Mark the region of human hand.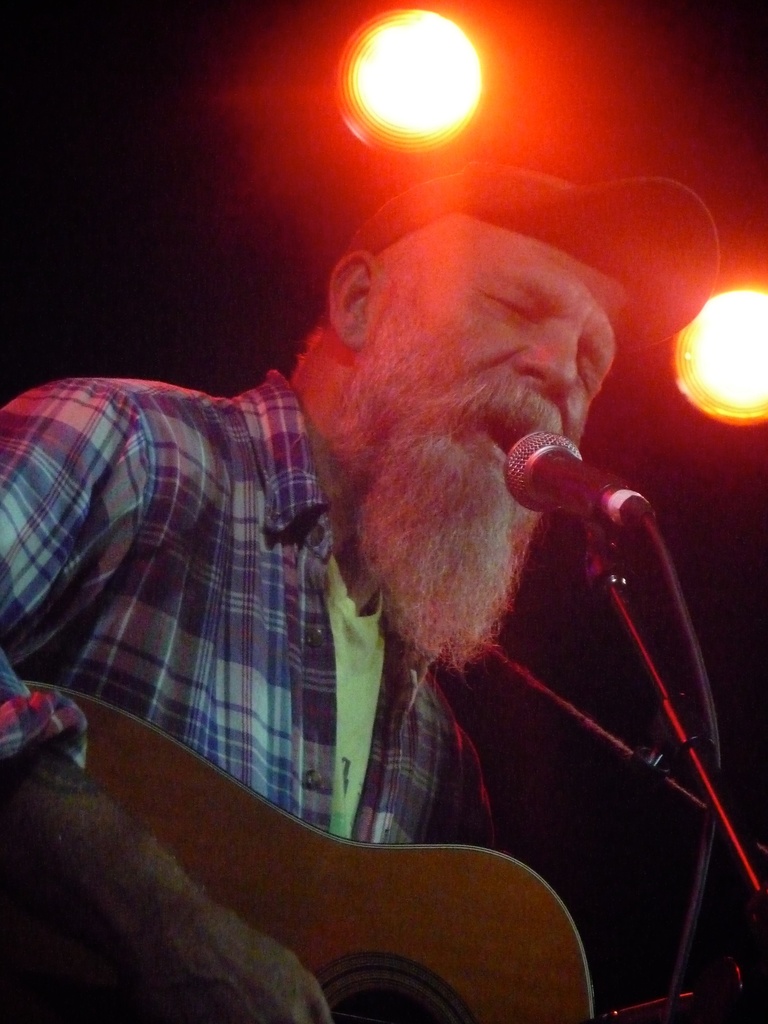
Region: BBox(141, 908, 339, 1023).
